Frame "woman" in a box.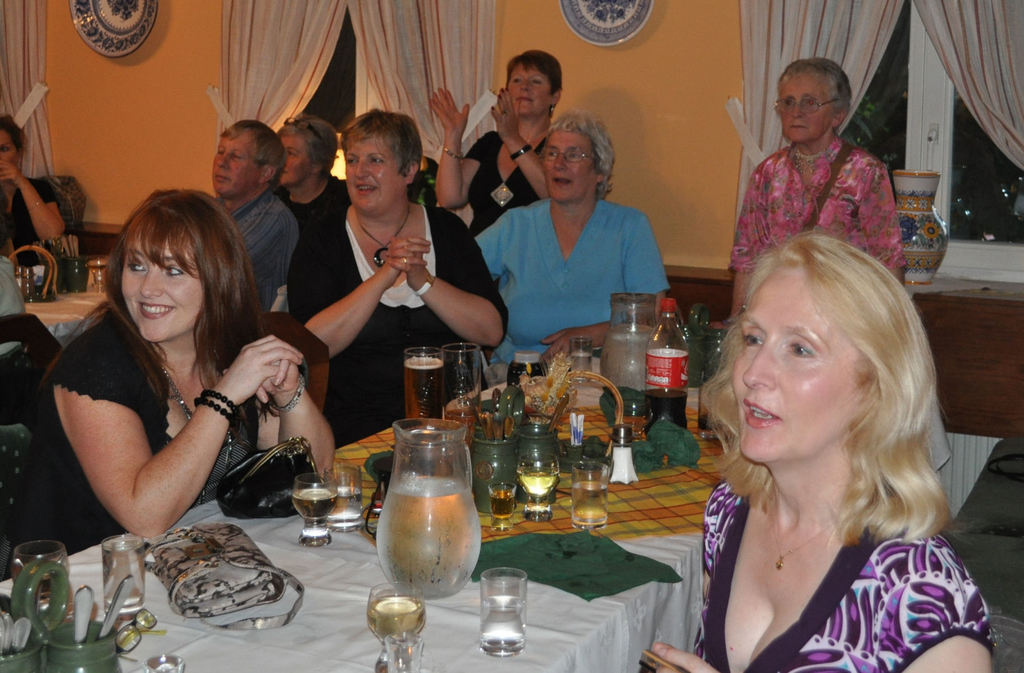
[left=698, top=53, right=911, bottom=332].
